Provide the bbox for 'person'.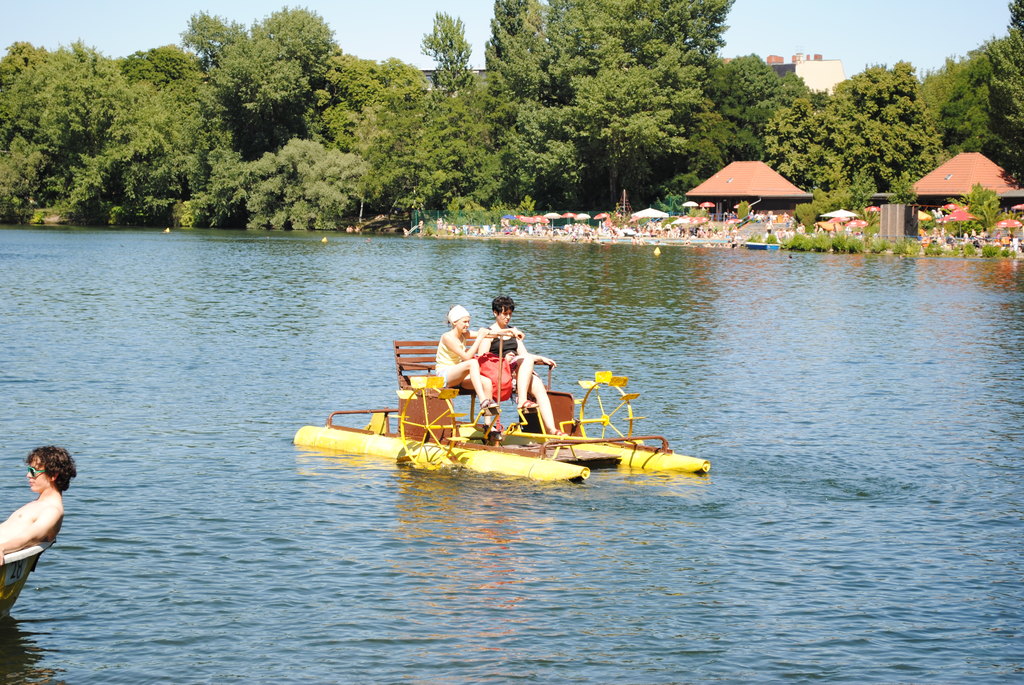
<bbox>447, 219, 457, 233</bbox>.
